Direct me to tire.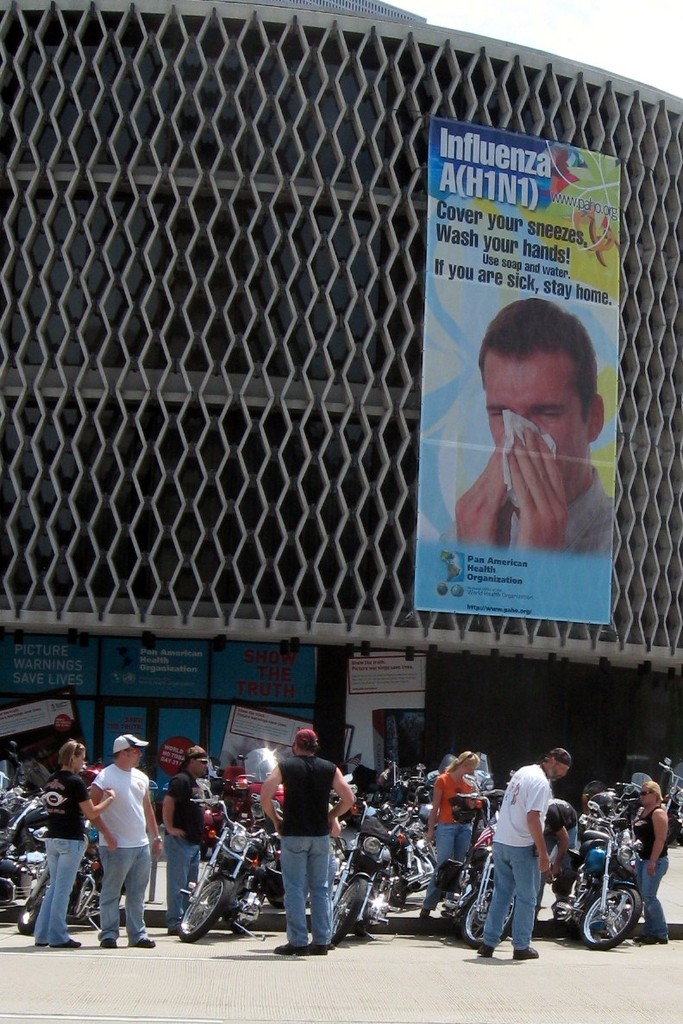
Direction: [588, 873, 659, 954].
